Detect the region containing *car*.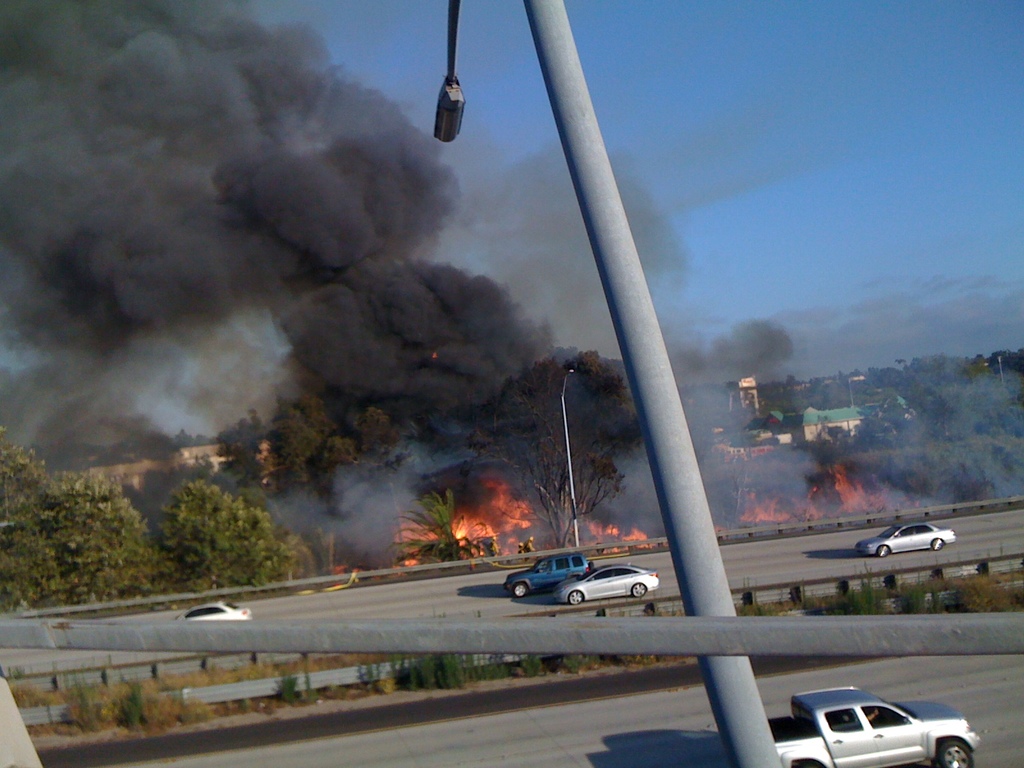
bbox=[856, 519, 957, 559].
